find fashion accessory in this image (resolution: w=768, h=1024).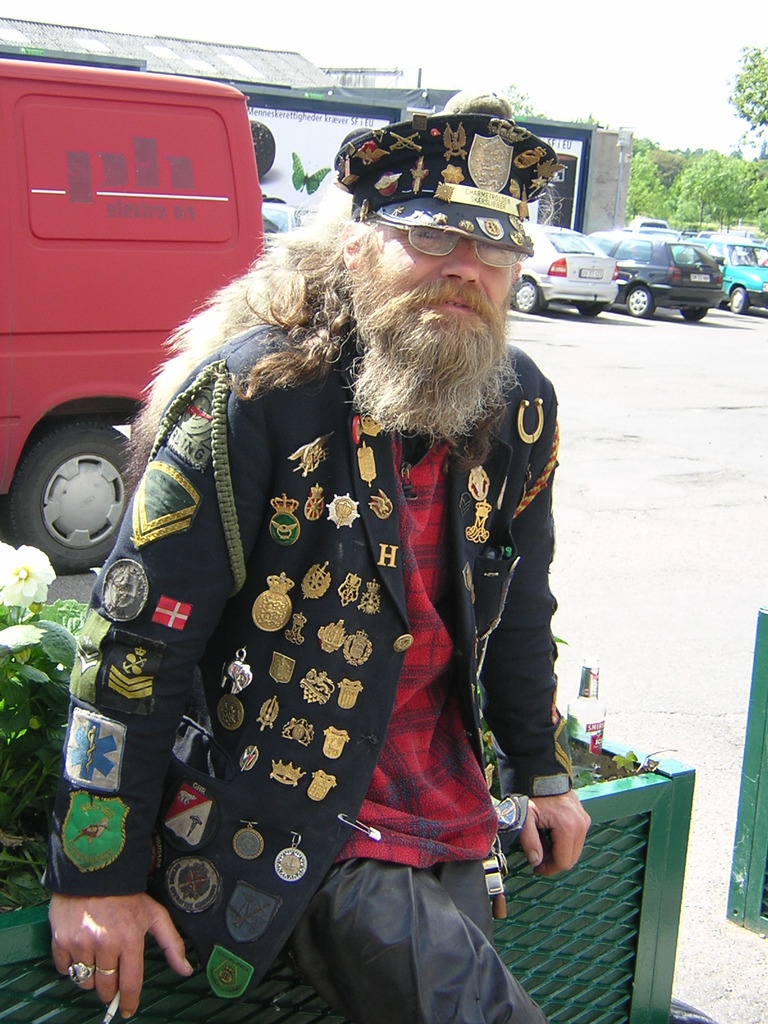
x1=66 y1=960 x2=95 y2=988.
